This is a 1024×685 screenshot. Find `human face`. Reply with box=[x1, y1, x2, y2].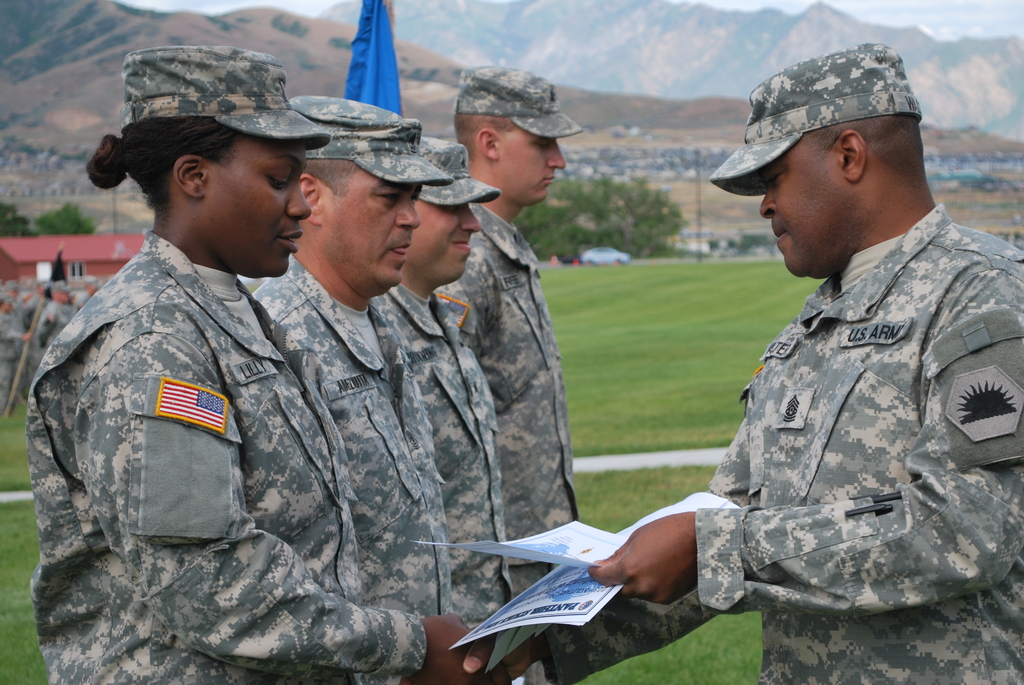
box=[419, 204, 480, 283].
